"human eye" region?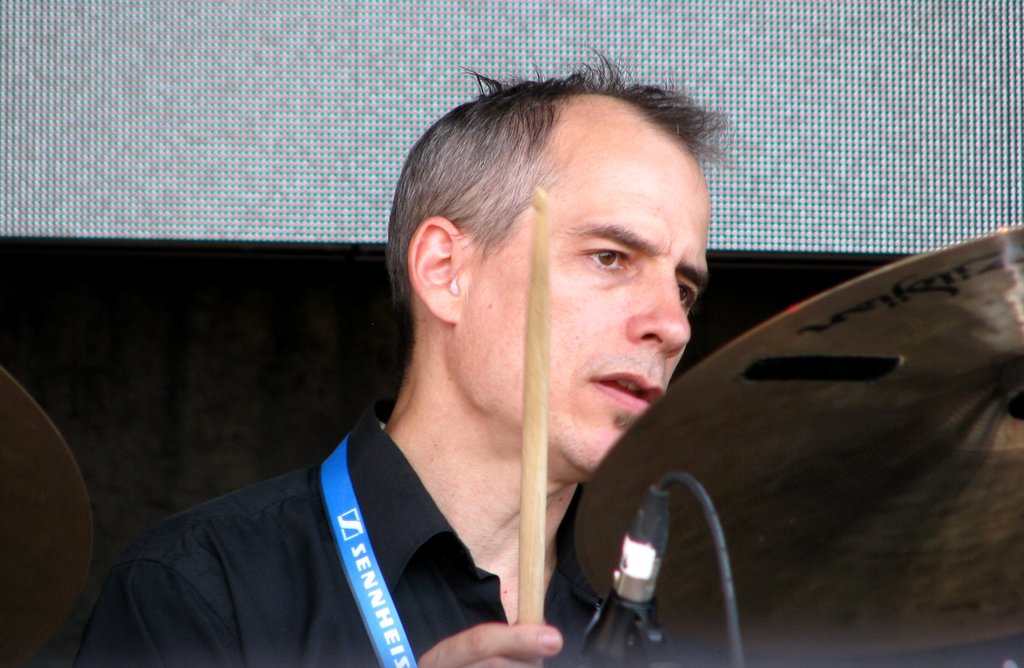
(left=672, top=278, right=698, bottom=315)
